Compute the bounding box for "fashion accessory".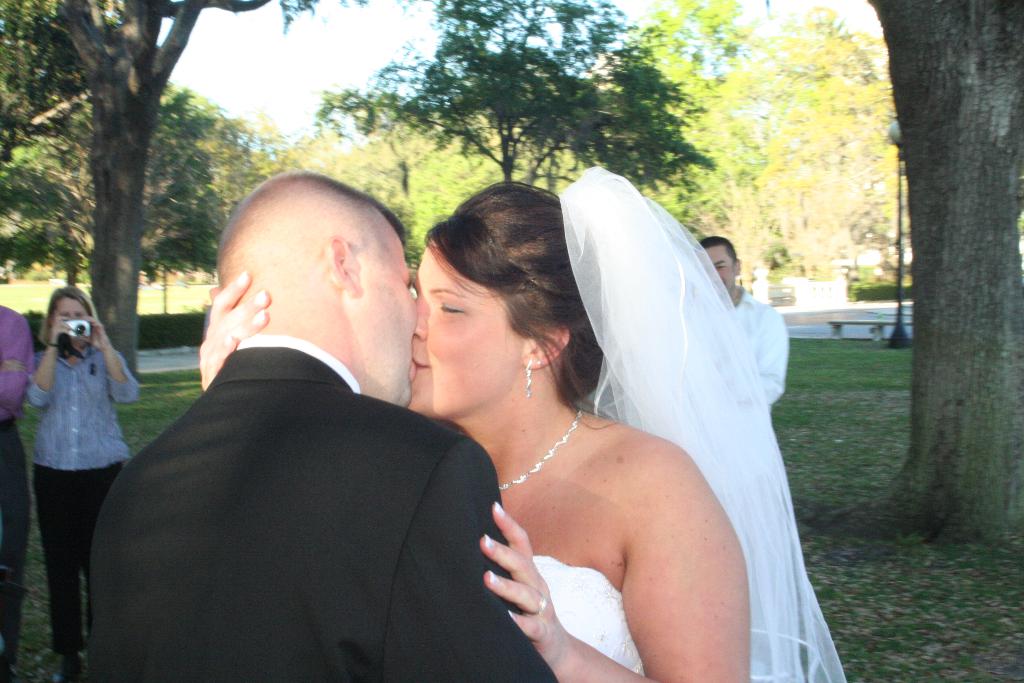
498, 407, 584, 492.
